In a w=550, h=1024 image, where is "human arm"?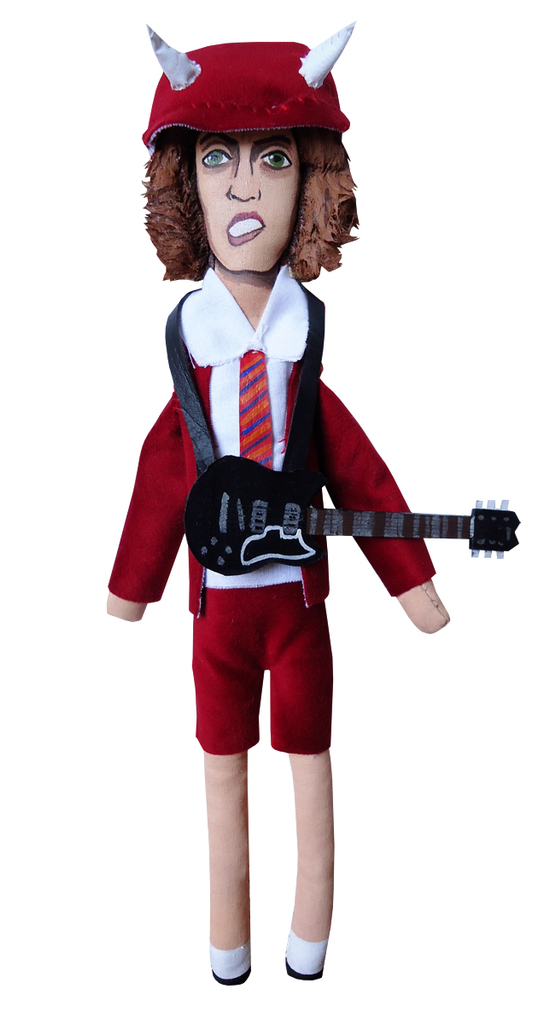
[114,364,205,643].
